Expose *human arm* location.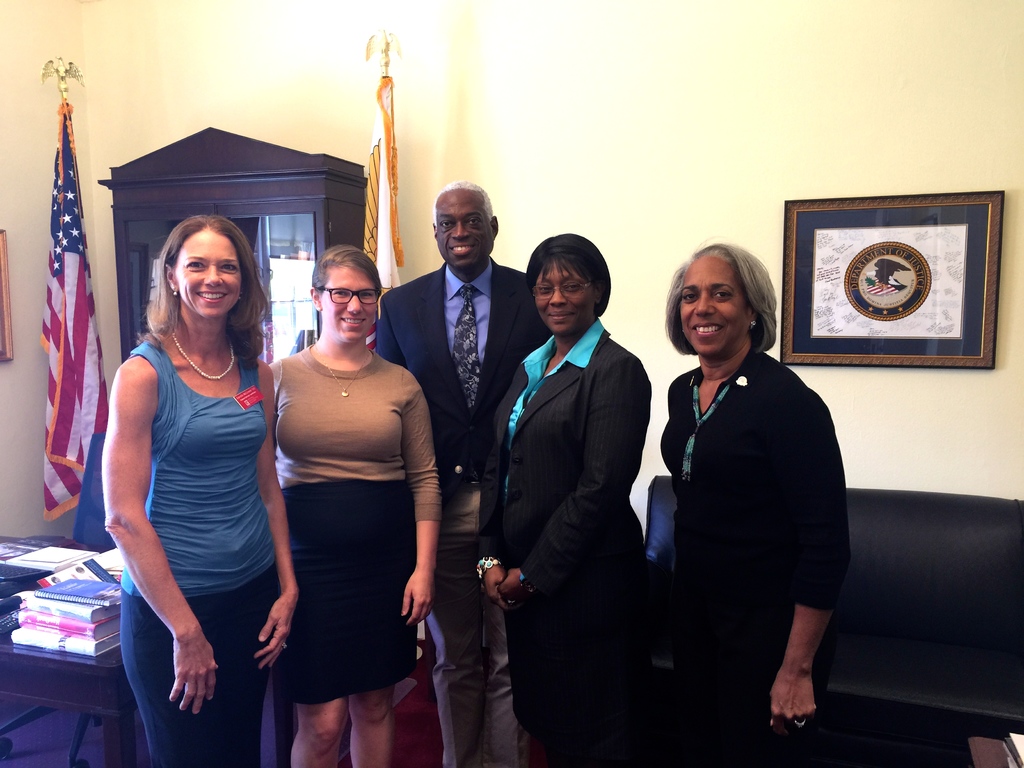
Exposed at rect(472, 415, 509, 600).
